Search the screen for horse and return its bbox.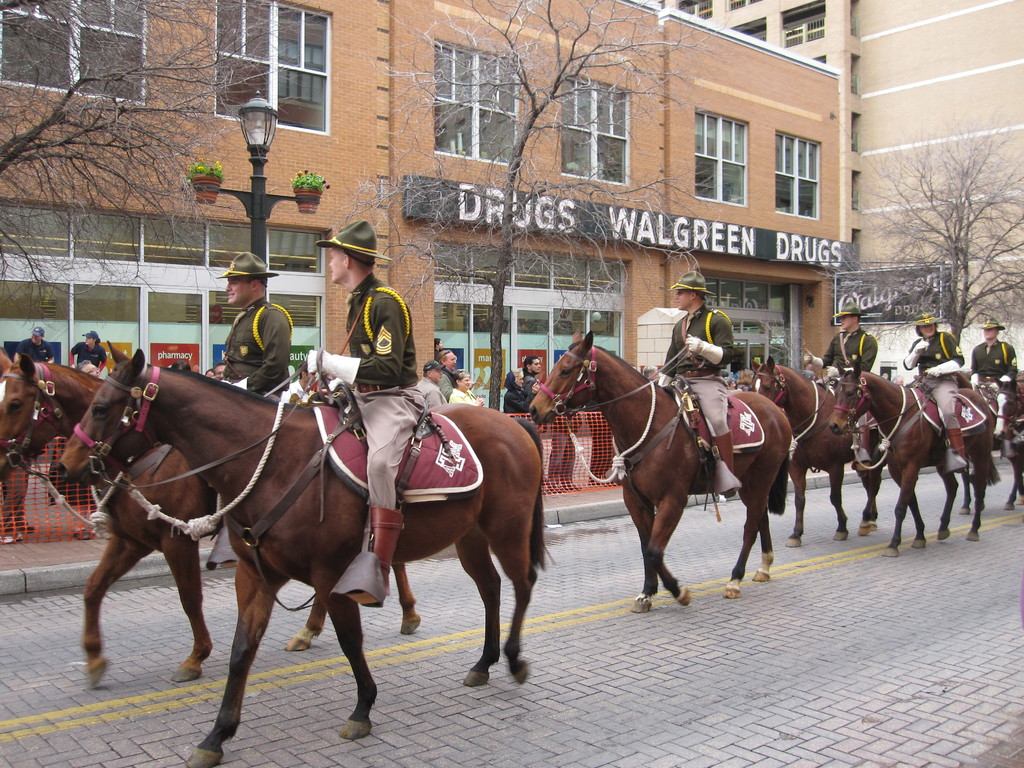
Found: l=991, t=378, r=1023, b=449.
